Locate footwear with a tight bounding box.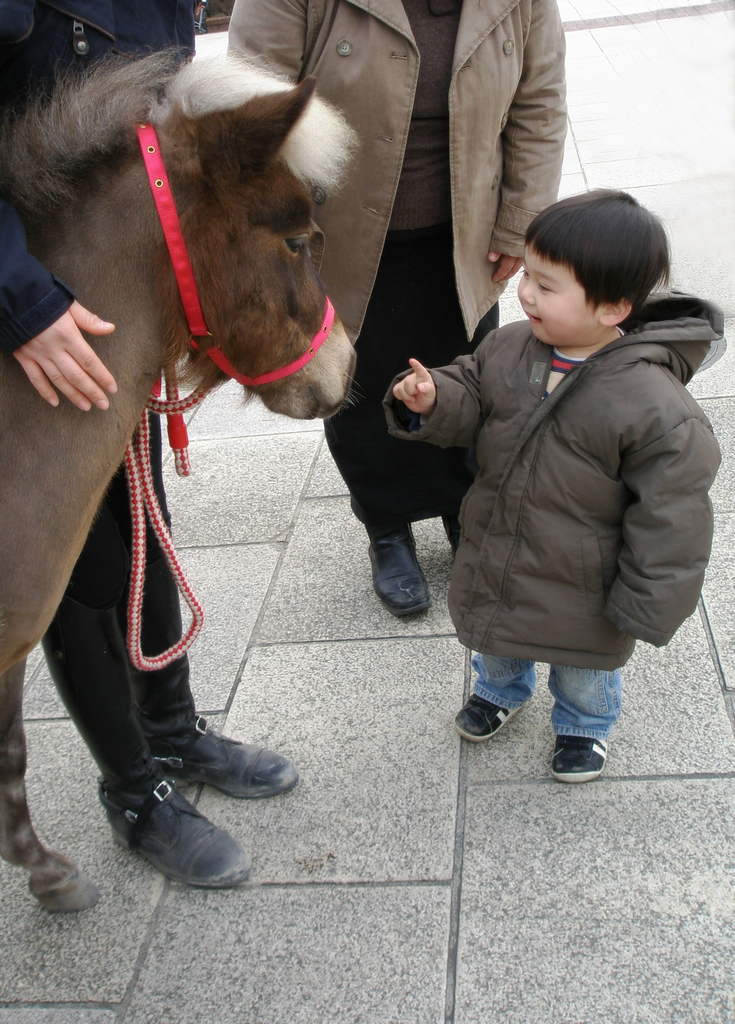
152, 710, 299, 813.
